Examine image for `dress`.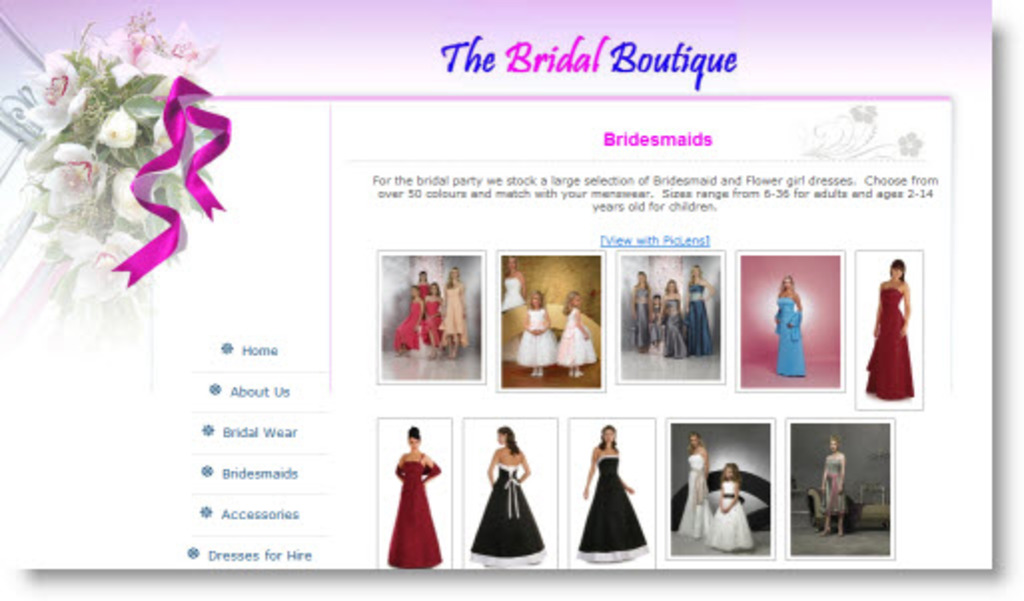
Examination result: bbox(711, 481, 751, 549).
